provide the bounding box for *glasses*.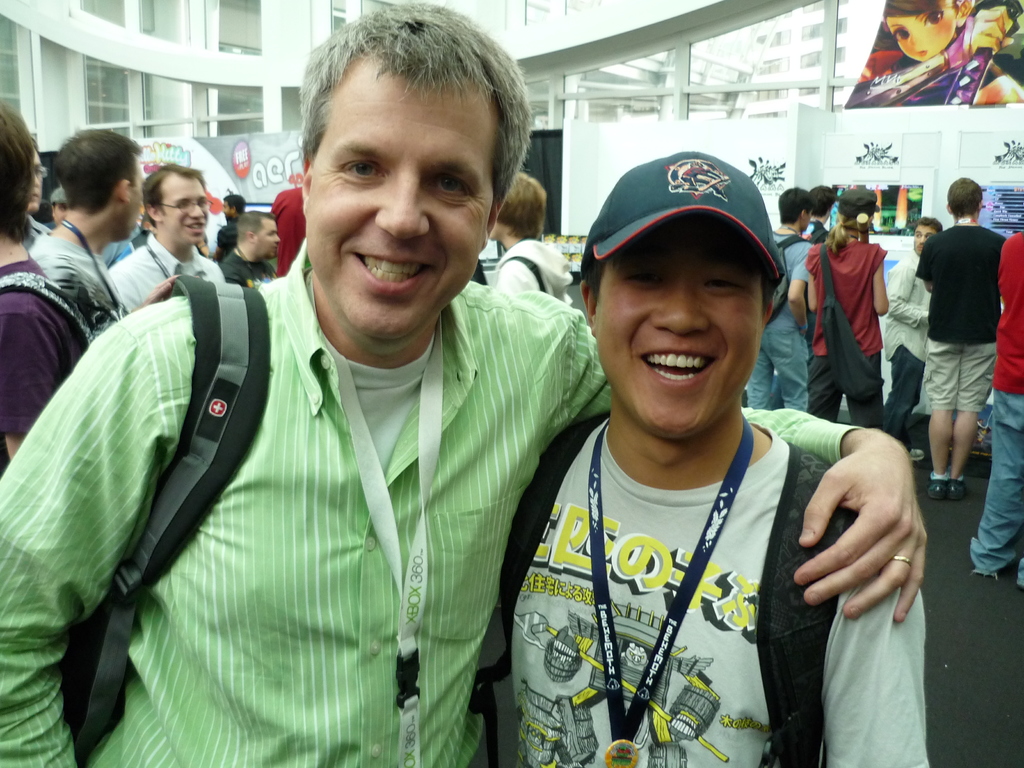
[156,199,209,214].
